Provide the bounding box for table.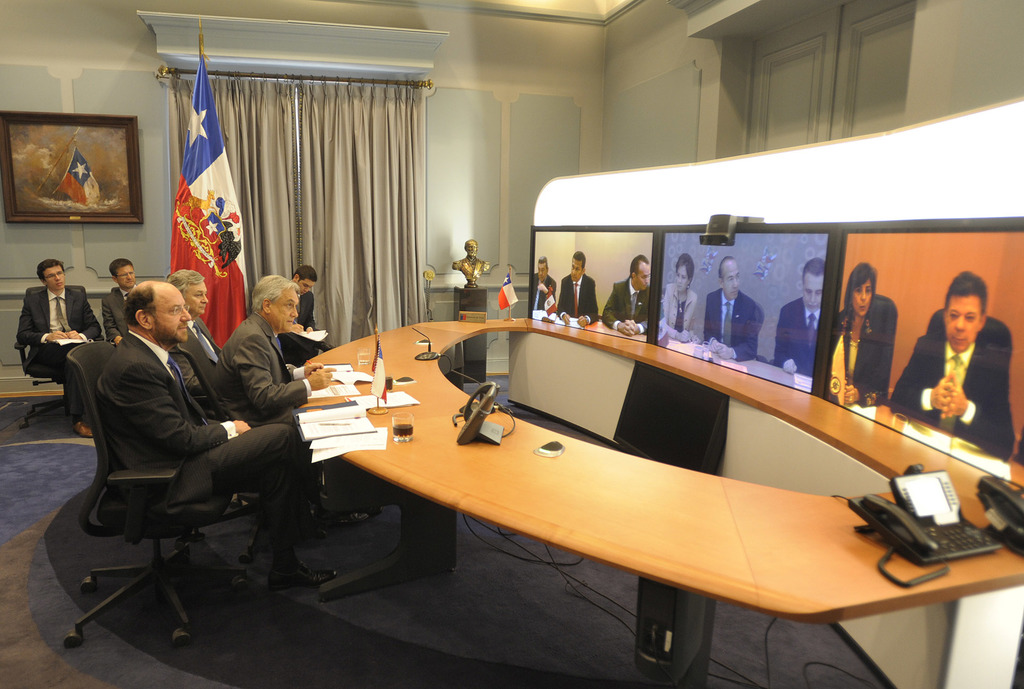
select_region(307, 313, 961, 677).
